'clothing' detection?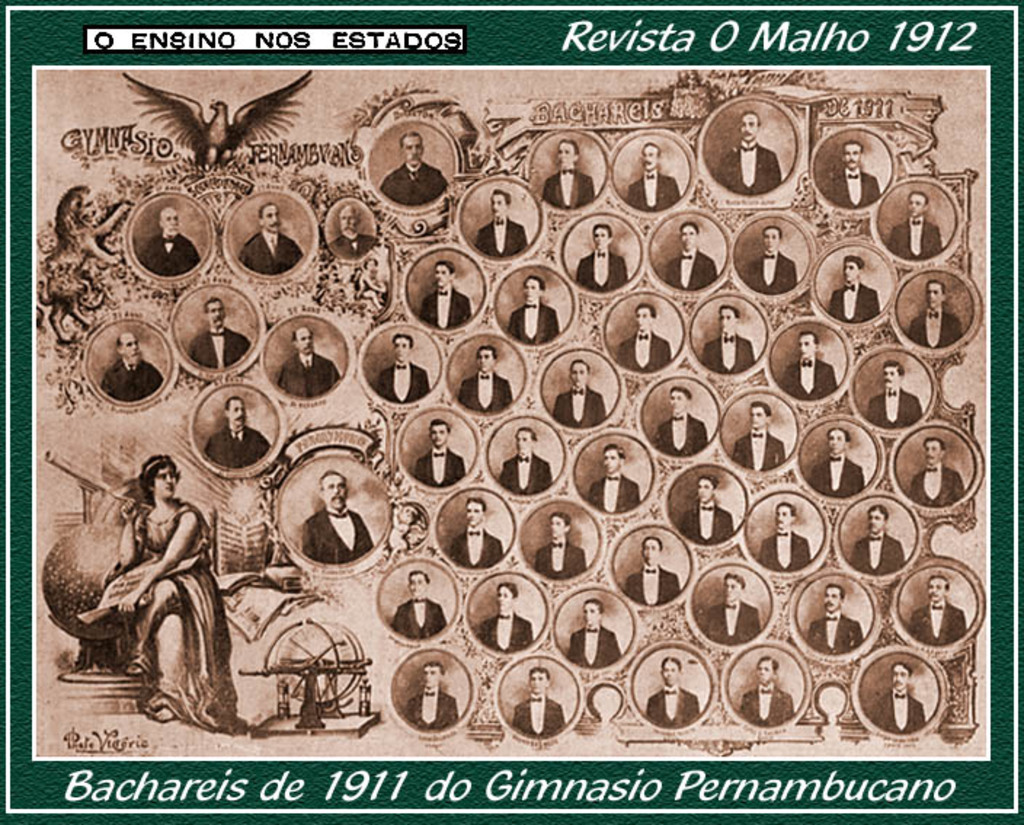
Rect(204, 426, 272, 469)
